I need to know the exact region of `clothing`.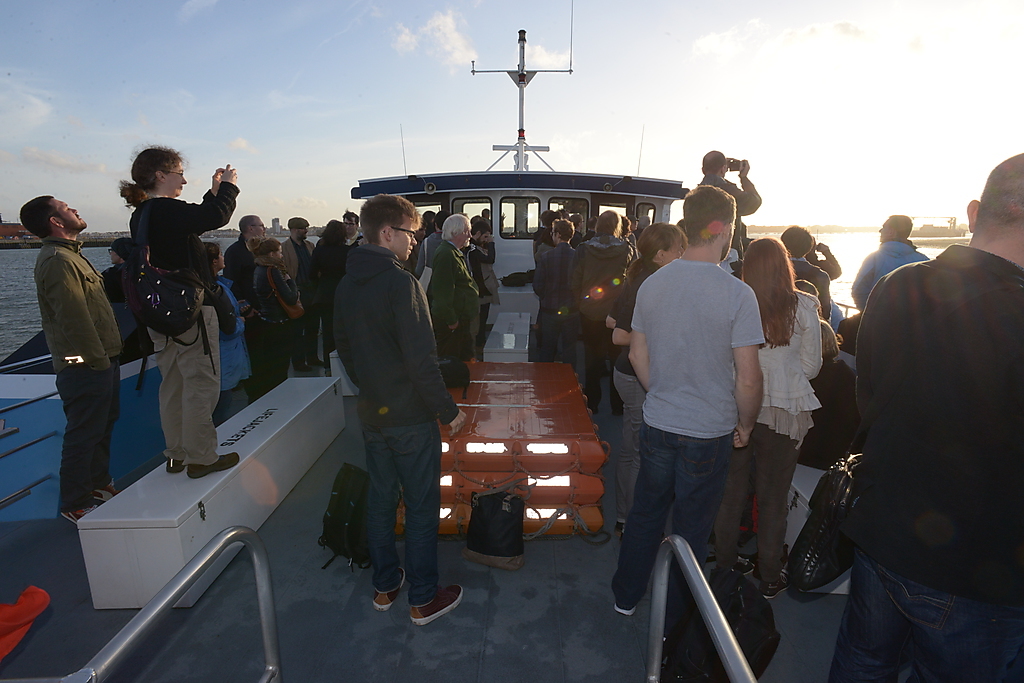
Region: <region>723, 419, 803, 585</region>.
